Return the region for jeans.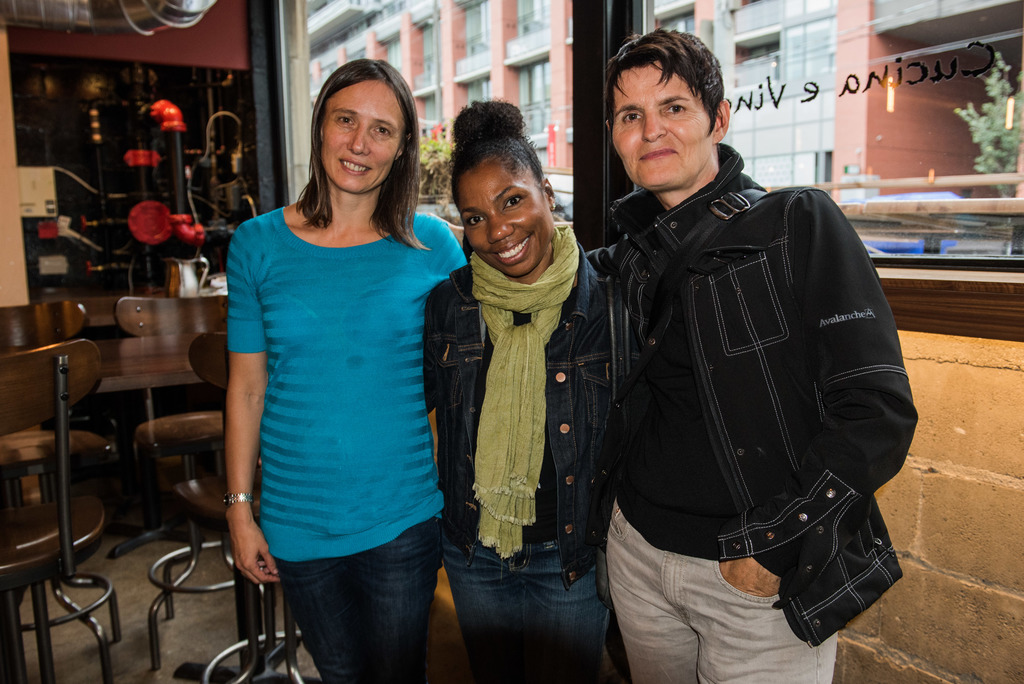
l=447, t=528, r=613, b=683.
